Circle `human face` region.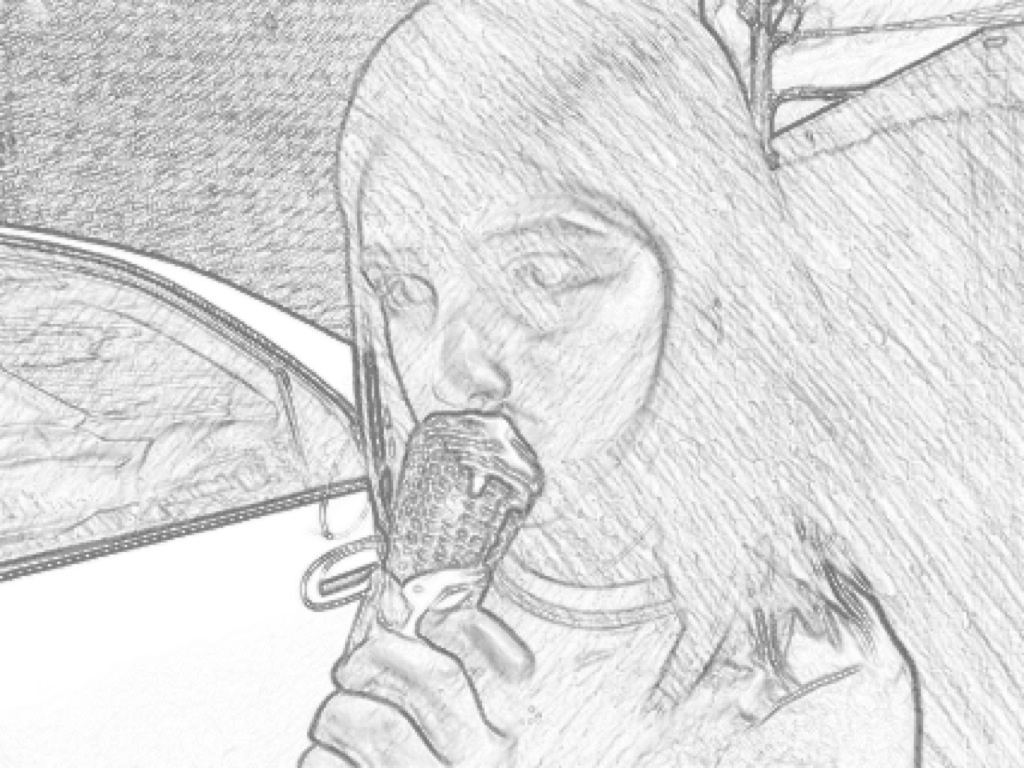
Region: (357, 140, 670, 517).
